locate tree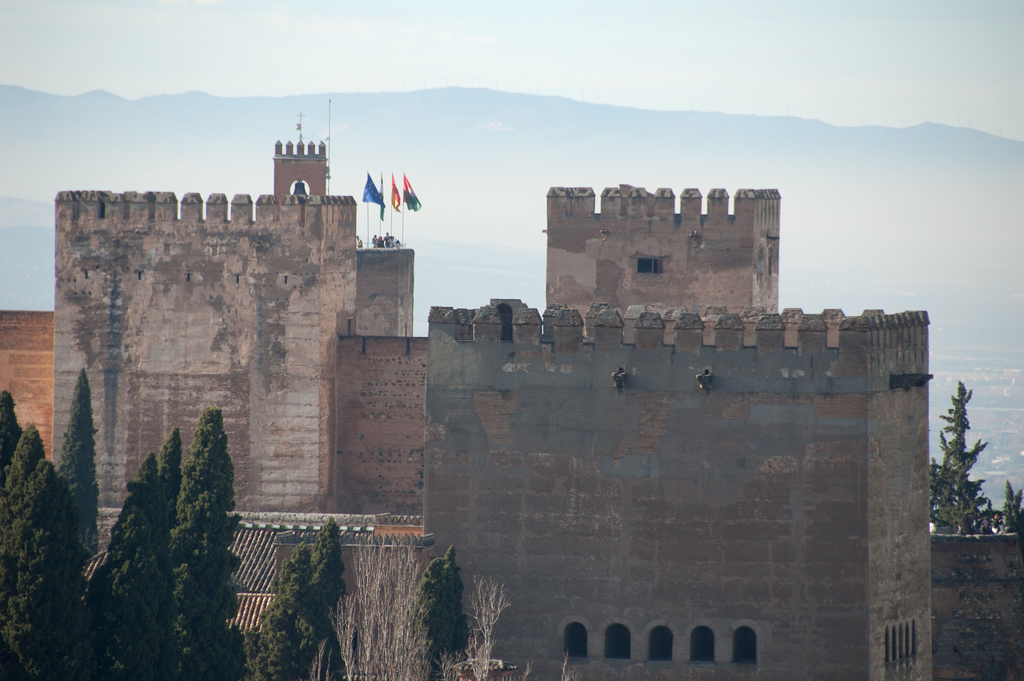
<bbox>52, 366, 99, 557</bbox>
